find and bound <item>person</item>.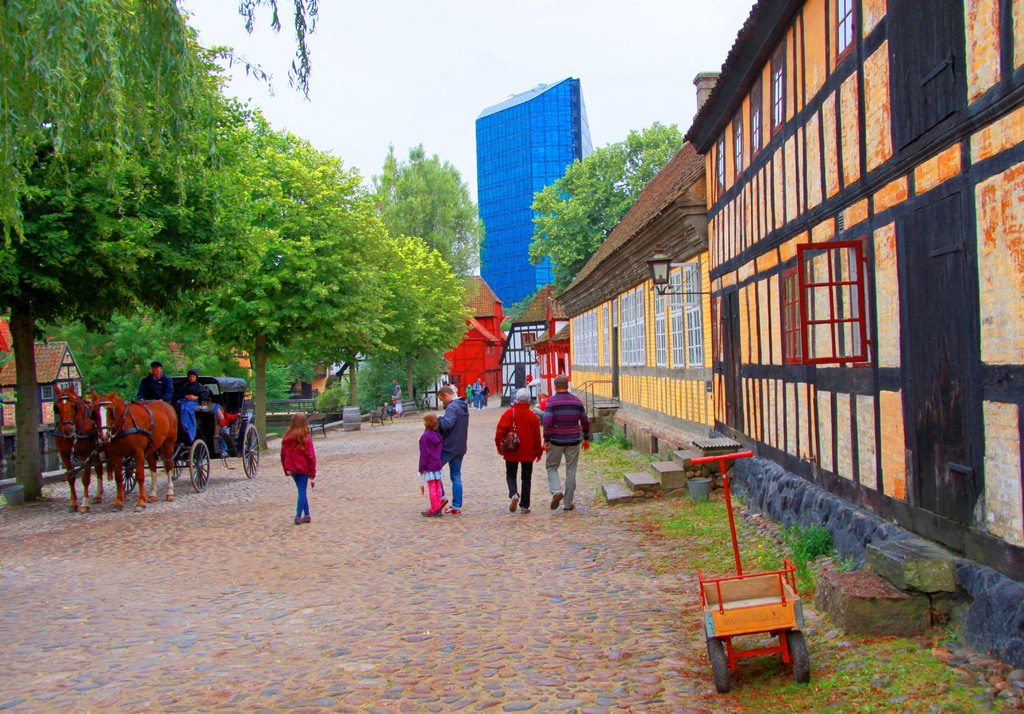
Bound: bbox=[488, 384, 543, 513].
